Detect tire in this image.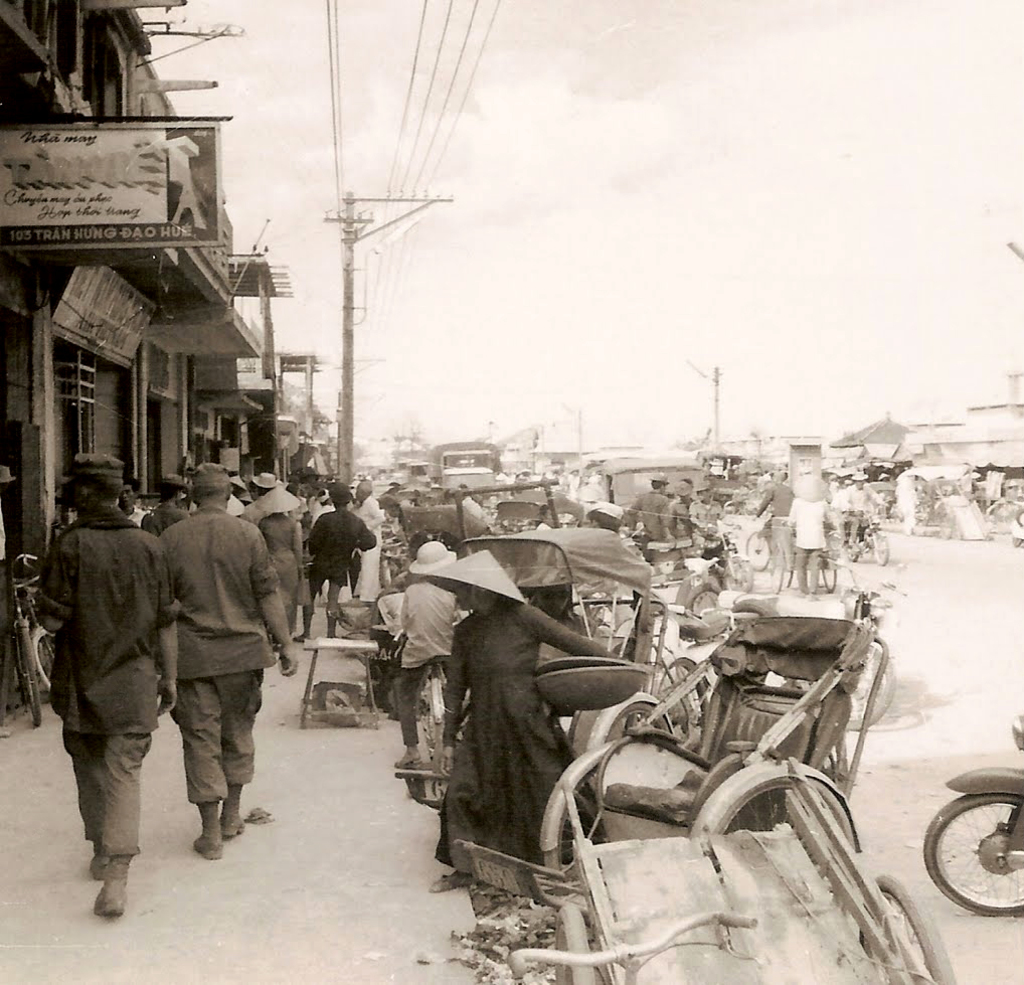
Detection: l=820, t=555, r=836, b=592.
